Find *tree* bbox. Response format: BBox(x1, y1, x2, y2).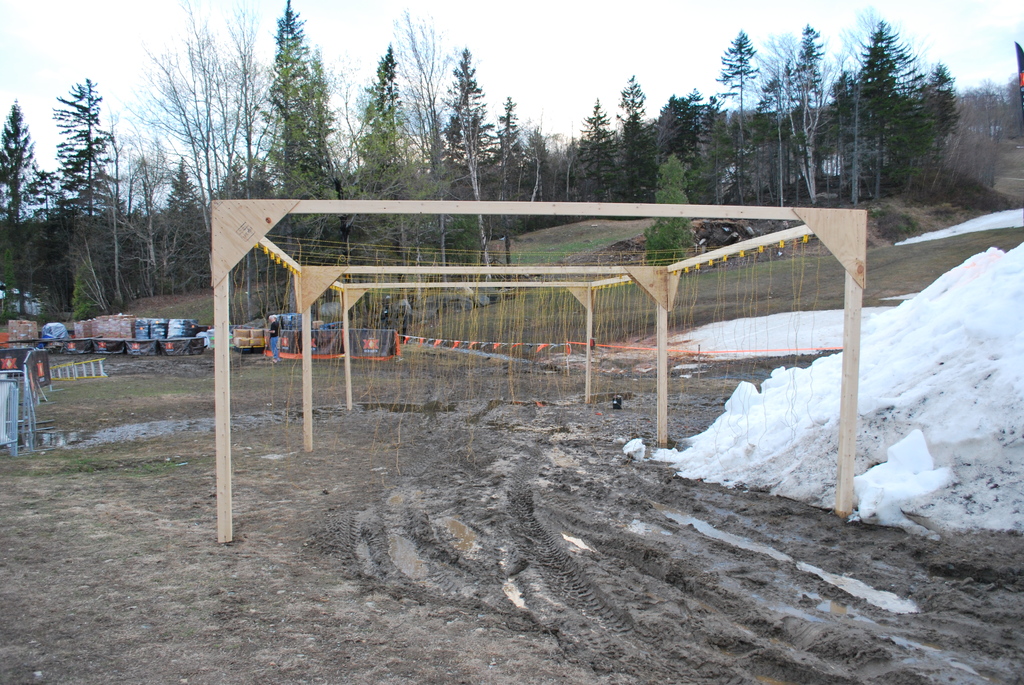
BBox(432, 42, 509, 203).
